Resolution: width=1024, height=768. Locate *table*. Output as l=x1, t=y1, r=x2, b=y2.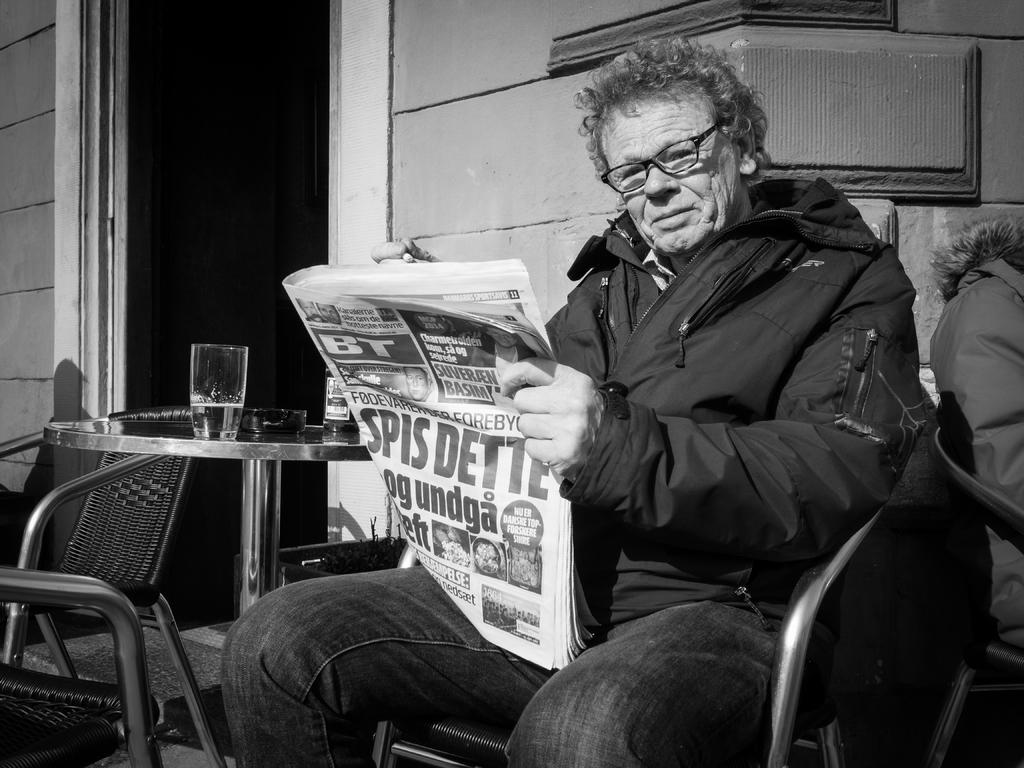
l=12, t=433, r=417, b=712.
